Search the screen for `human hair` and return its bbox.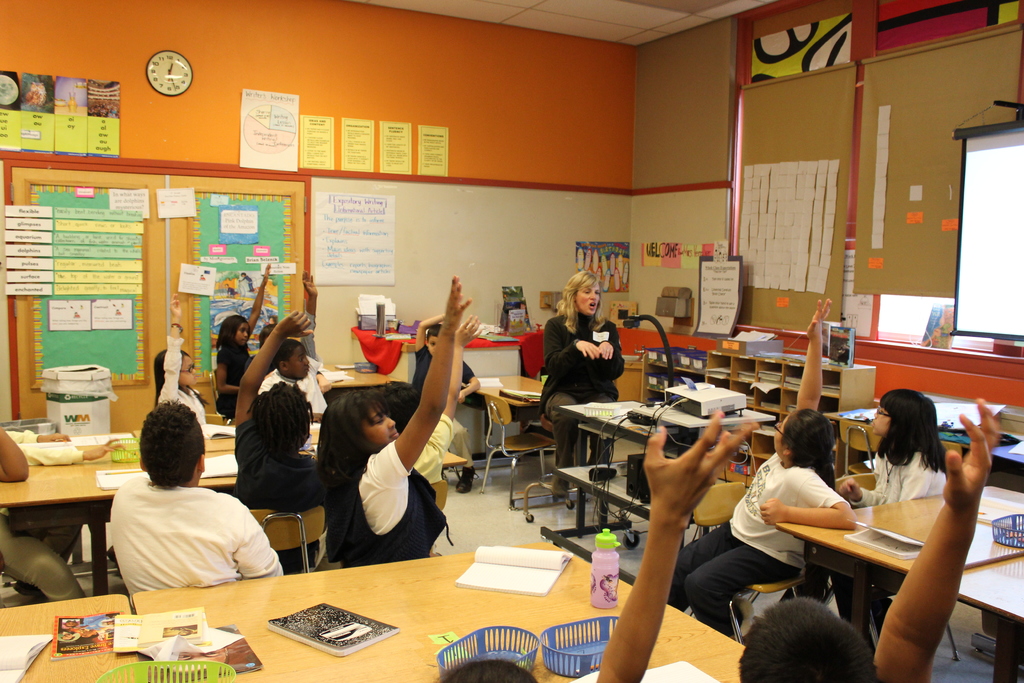
Found: <box>141,397,207,487</box>.
